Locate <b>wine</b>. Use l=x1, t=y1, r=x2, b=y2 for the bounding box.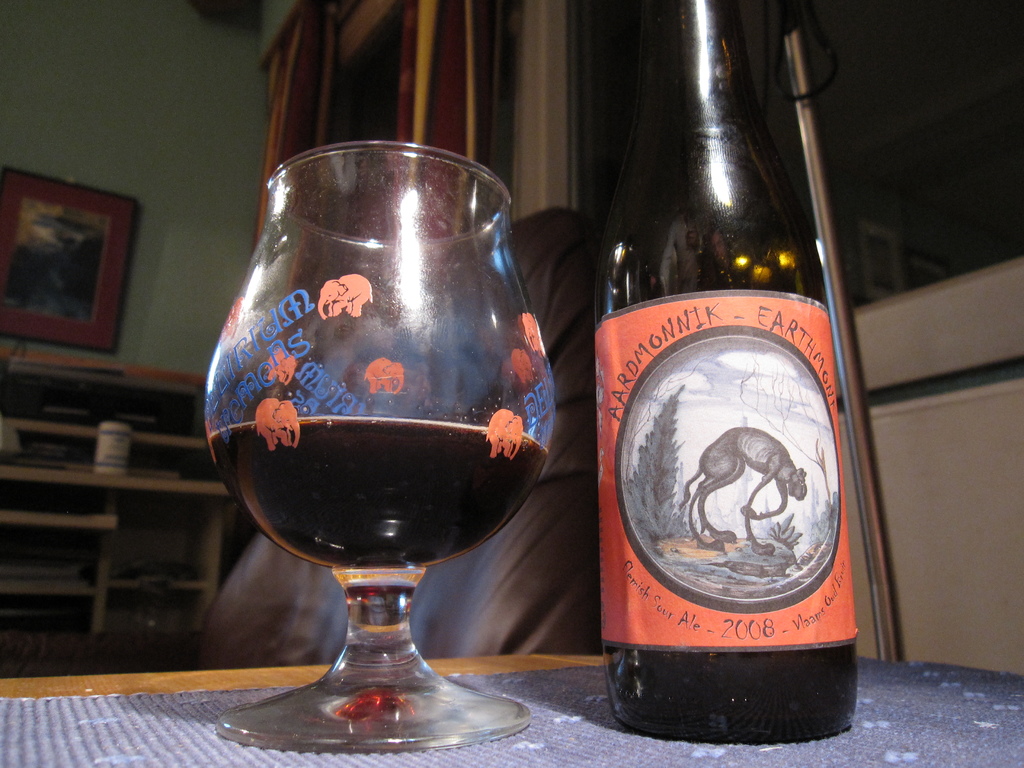
l=215, t=122, r=550, b=767.
